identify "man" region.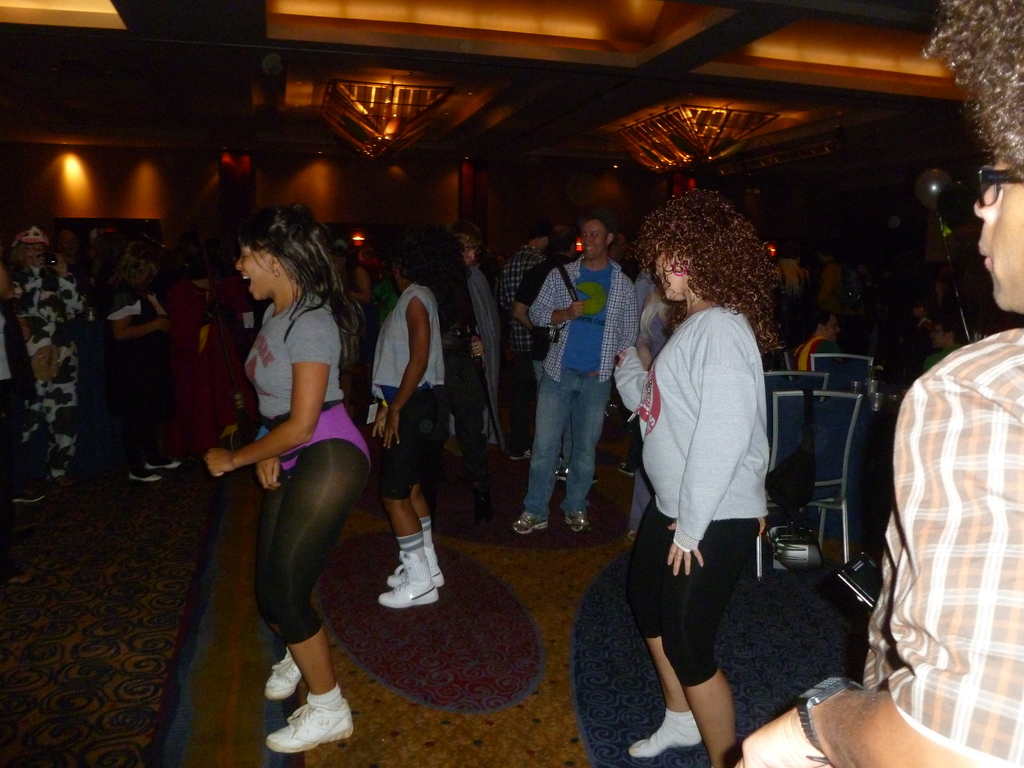
Region: <box>605,227,630,271</box>.
